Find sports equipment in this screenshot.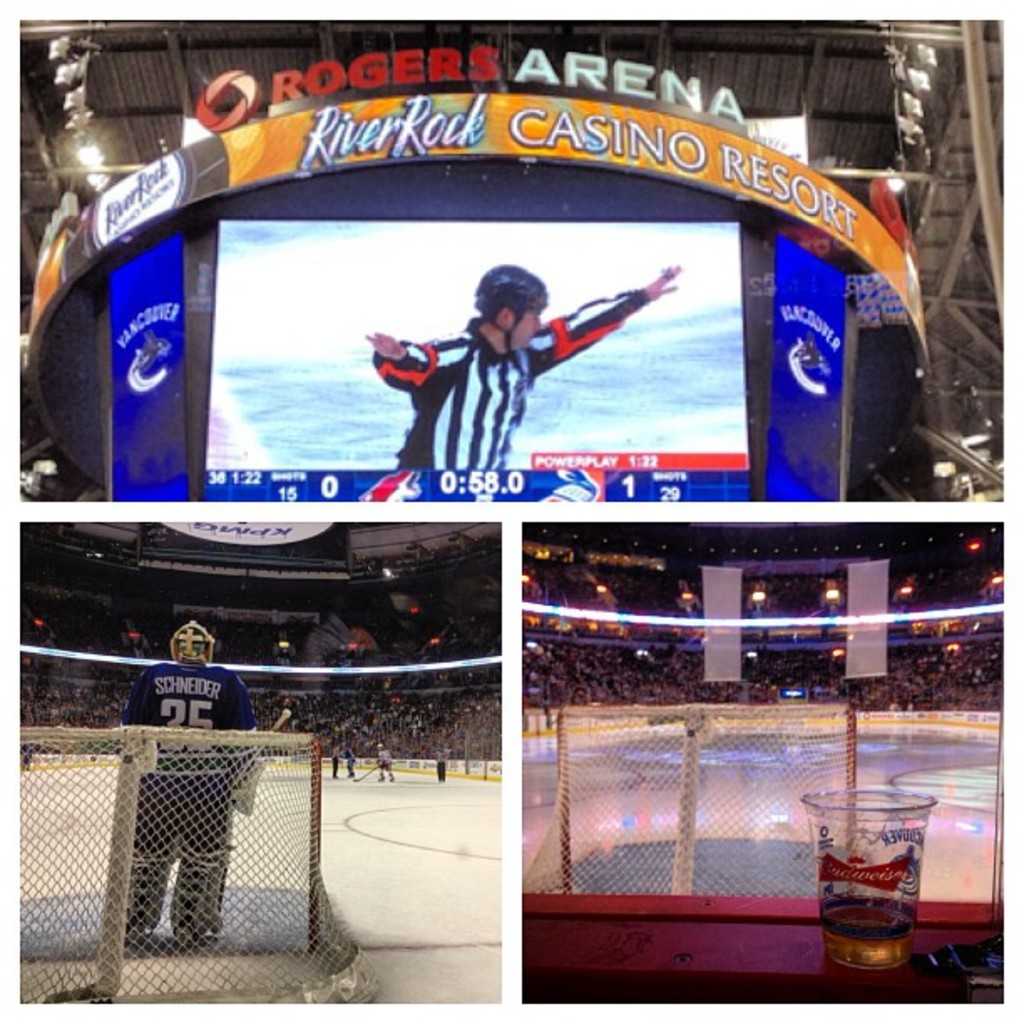
The bounding box for sports equipment is [left=169, top=621, right=218, bottom=663].
